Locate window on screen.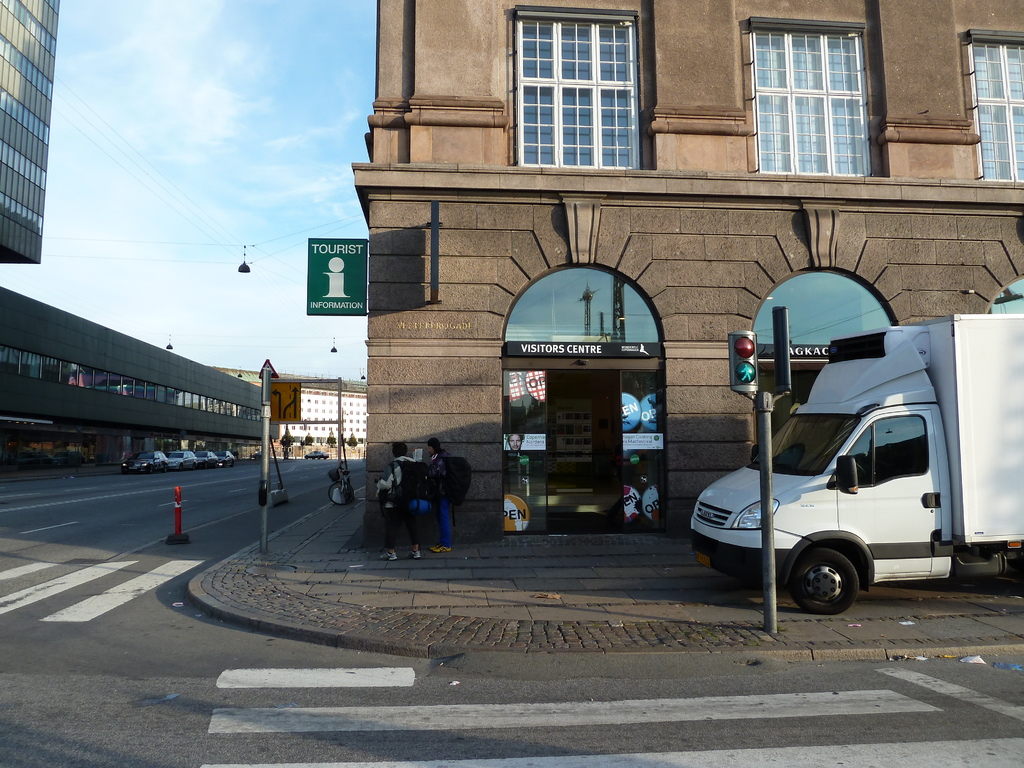
On screen at 503, 4, 636, 179.
